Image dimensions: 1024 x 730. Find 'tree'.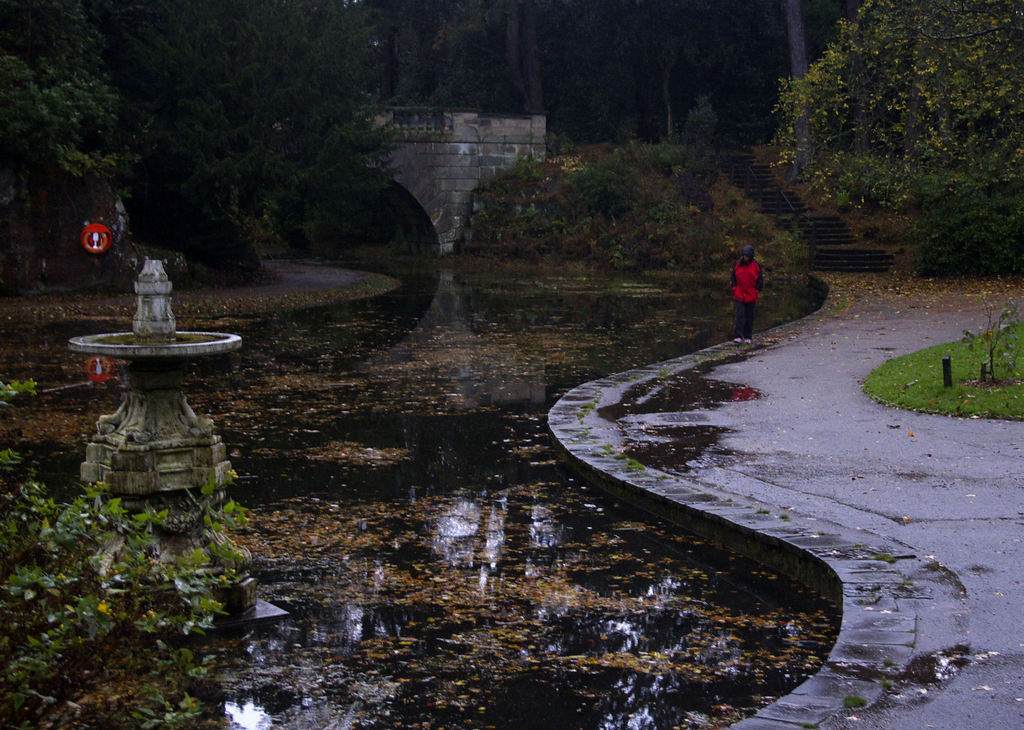
box=[0, 0, 383, 291].
